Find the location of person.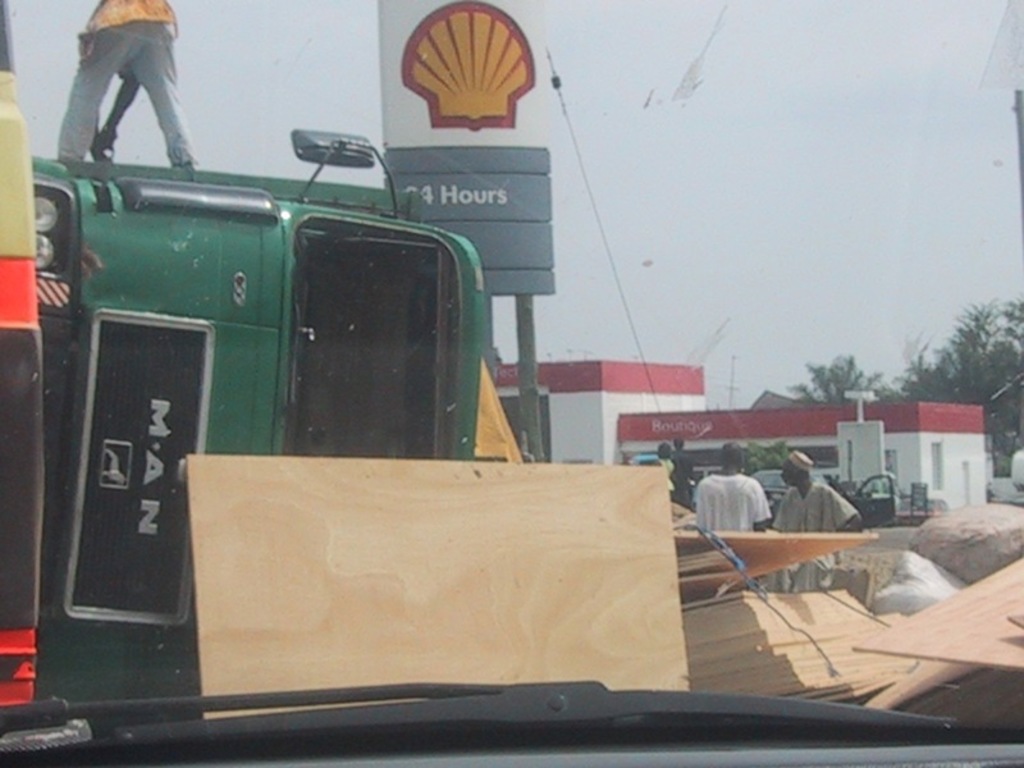
Location: locate(658, 443, 673, 500).
